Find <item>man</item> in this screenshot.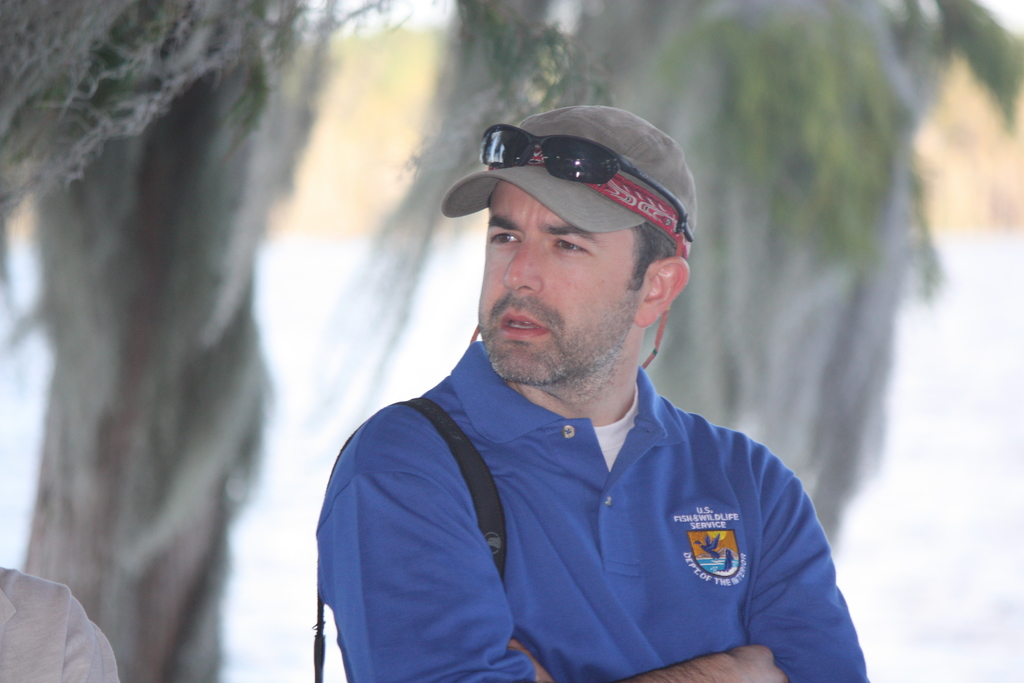
The bounding box for <item>man</item> is <box>322,94,884,672</box>.
